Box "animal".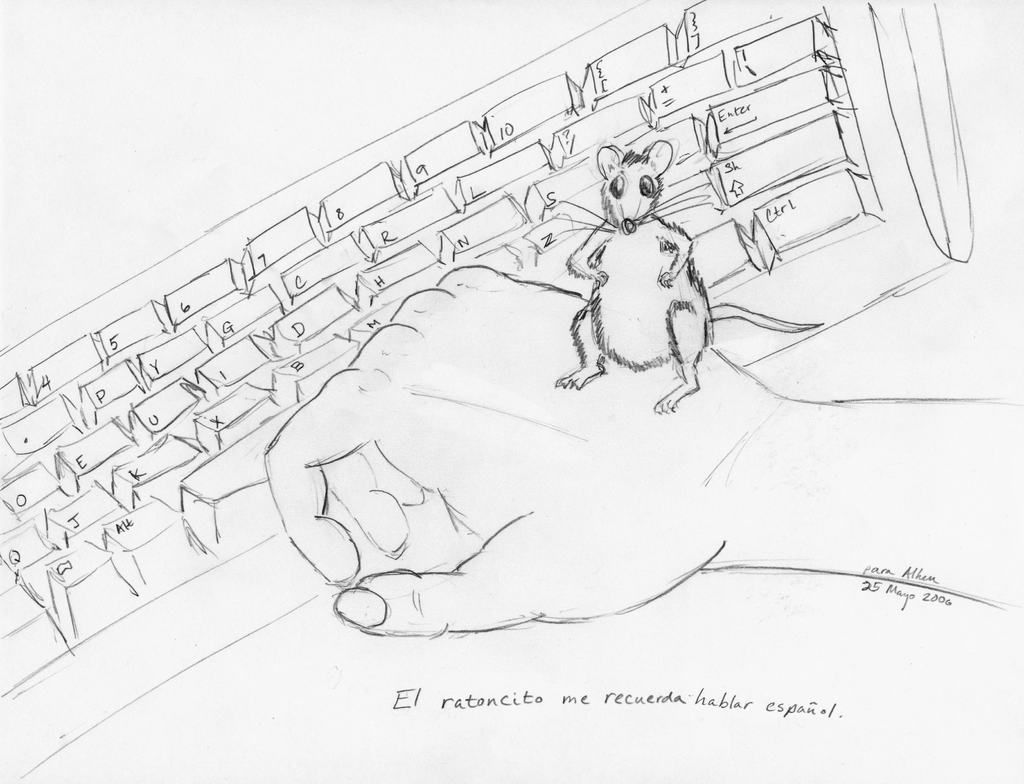
left=552, top=140, right=826, bottom=415.
